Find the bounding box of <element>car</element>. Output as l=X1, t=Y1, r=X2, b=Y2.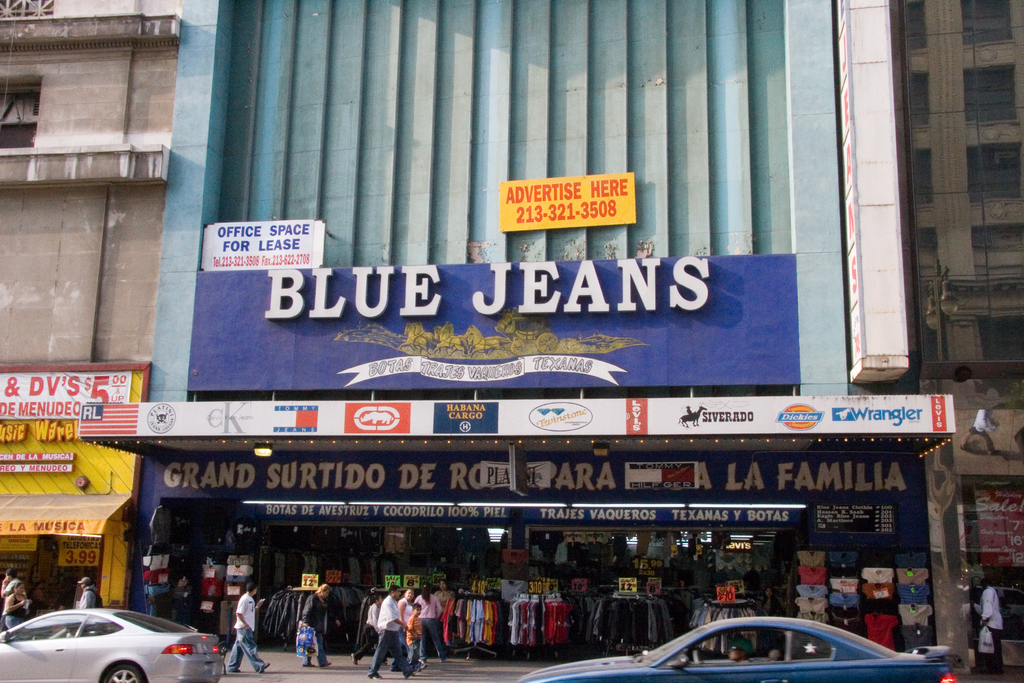
l=513, t=613, r=963, b=682.
